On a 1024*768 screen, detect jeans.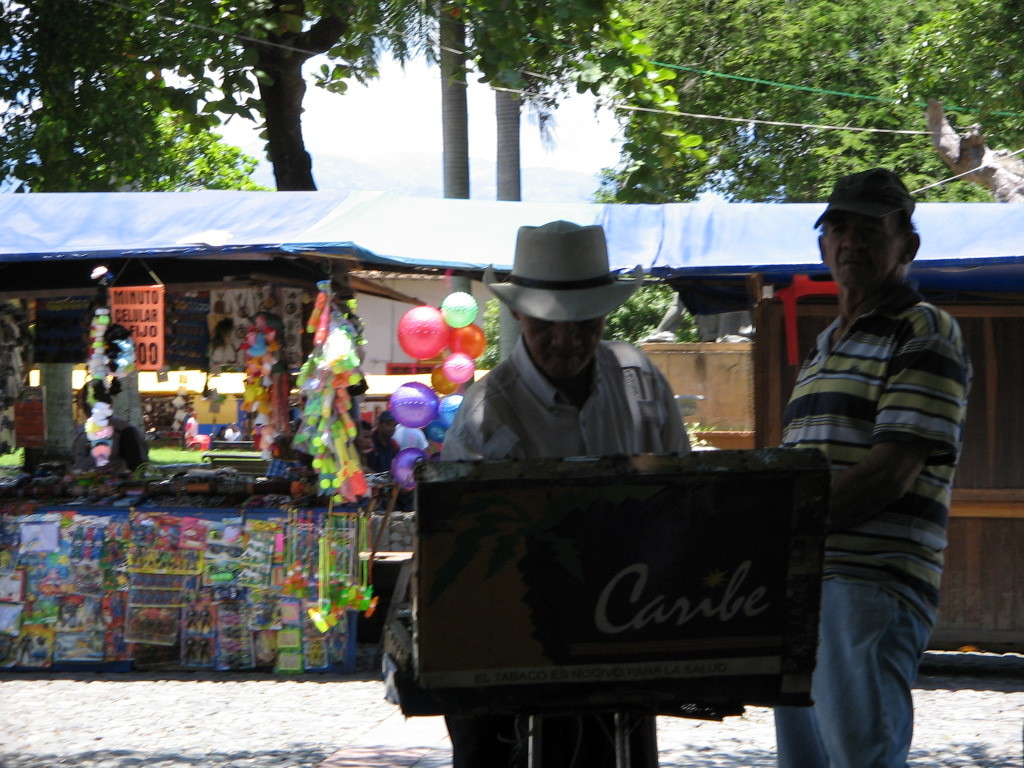
bbox(802, 539, 943, 767).
